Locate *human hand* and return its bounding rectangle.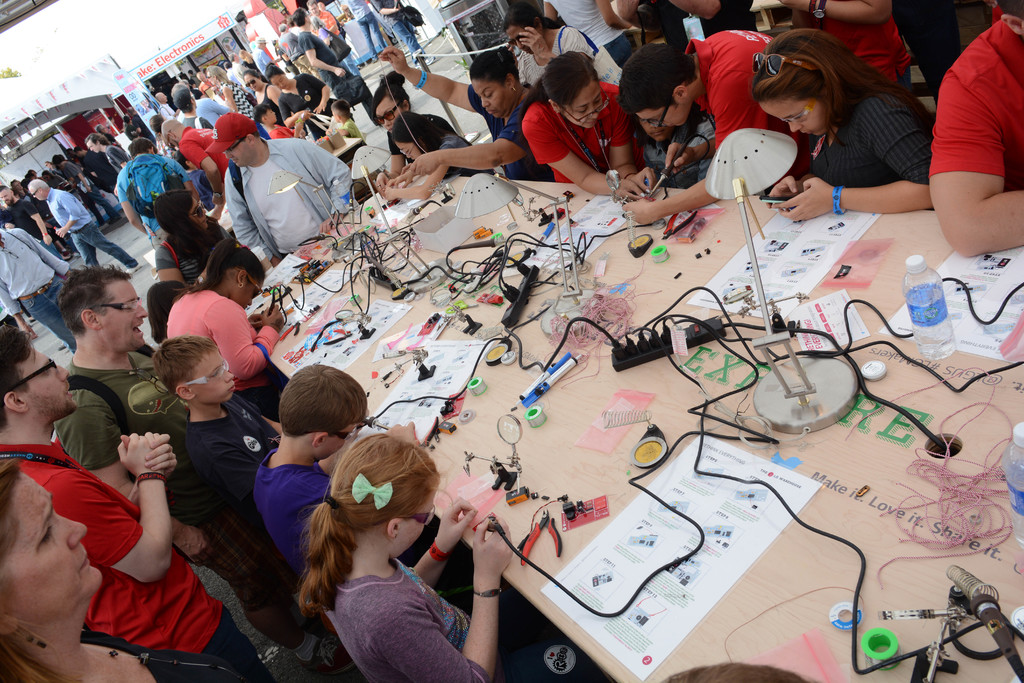
{"left": 259, "top": 302, "right": 287, "bottom": 334}.
